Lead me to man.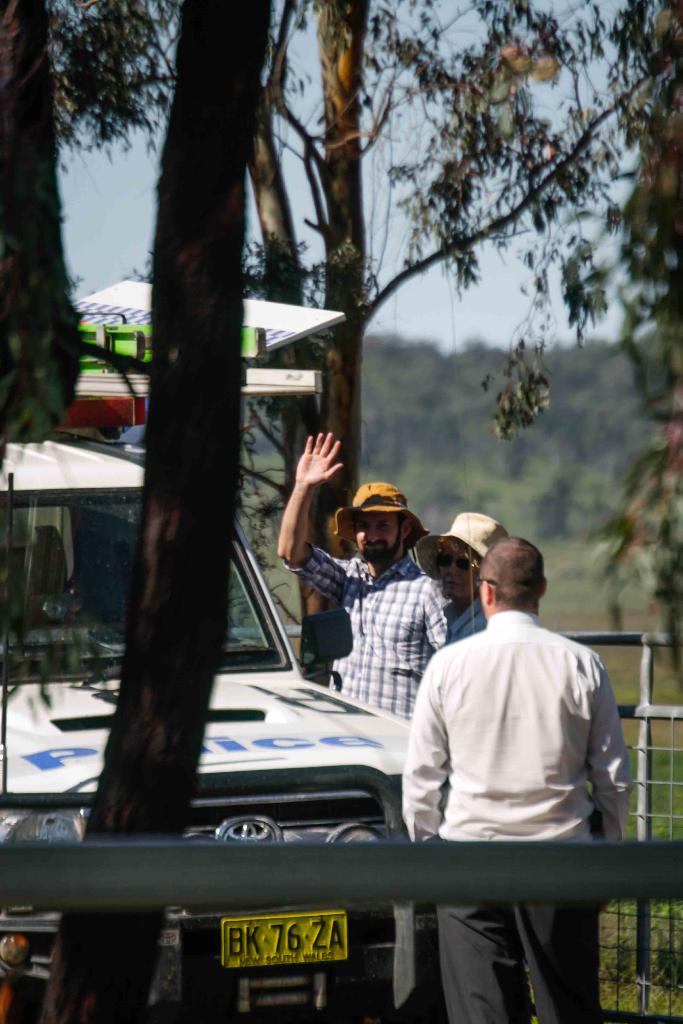
Lead to crop(277, 426, 452, 720).
